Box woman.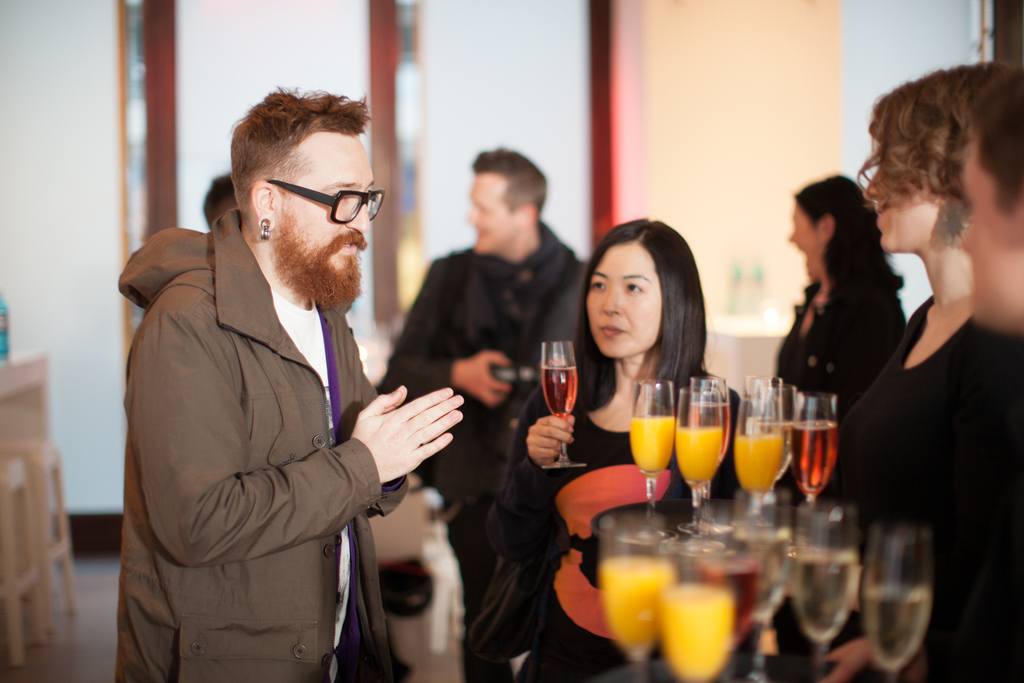
locate(831, 67, 1003, 682).
